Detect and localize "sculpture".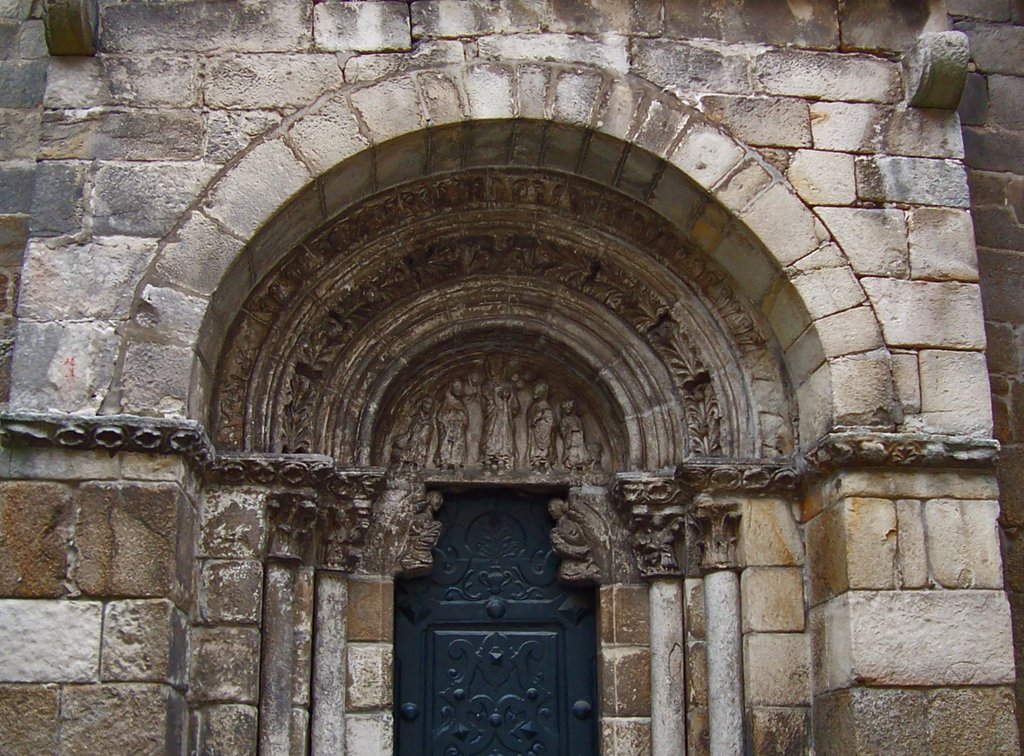
Localized at l=391, t=395, r=435, b=469.
